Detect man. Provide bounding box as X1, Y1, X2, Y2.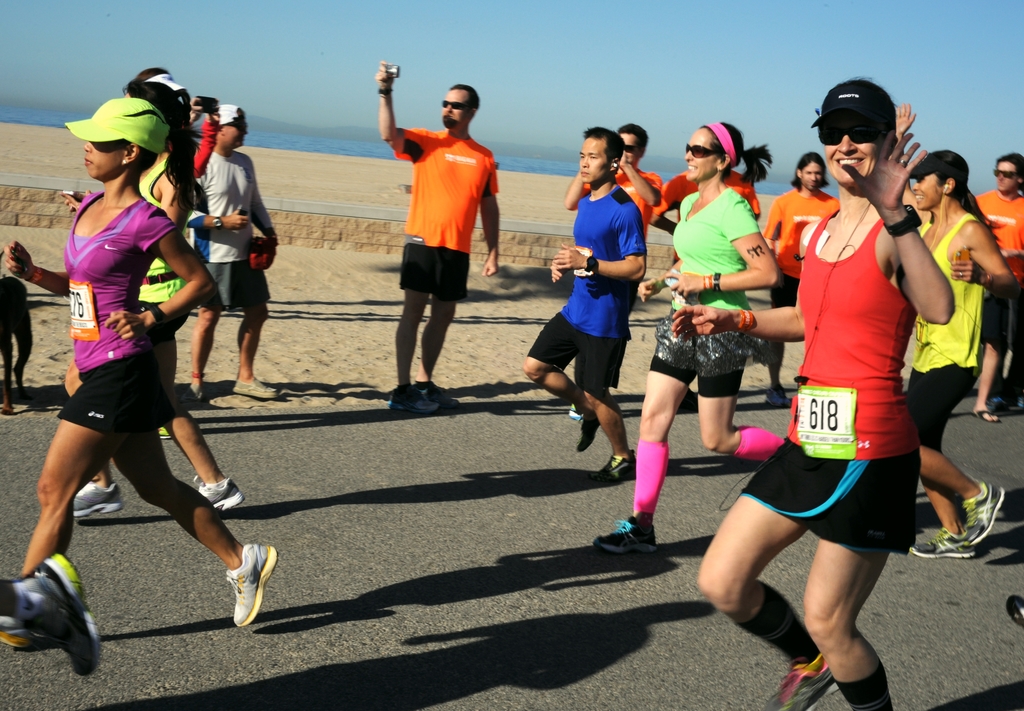
562, 126, 667, 427.
